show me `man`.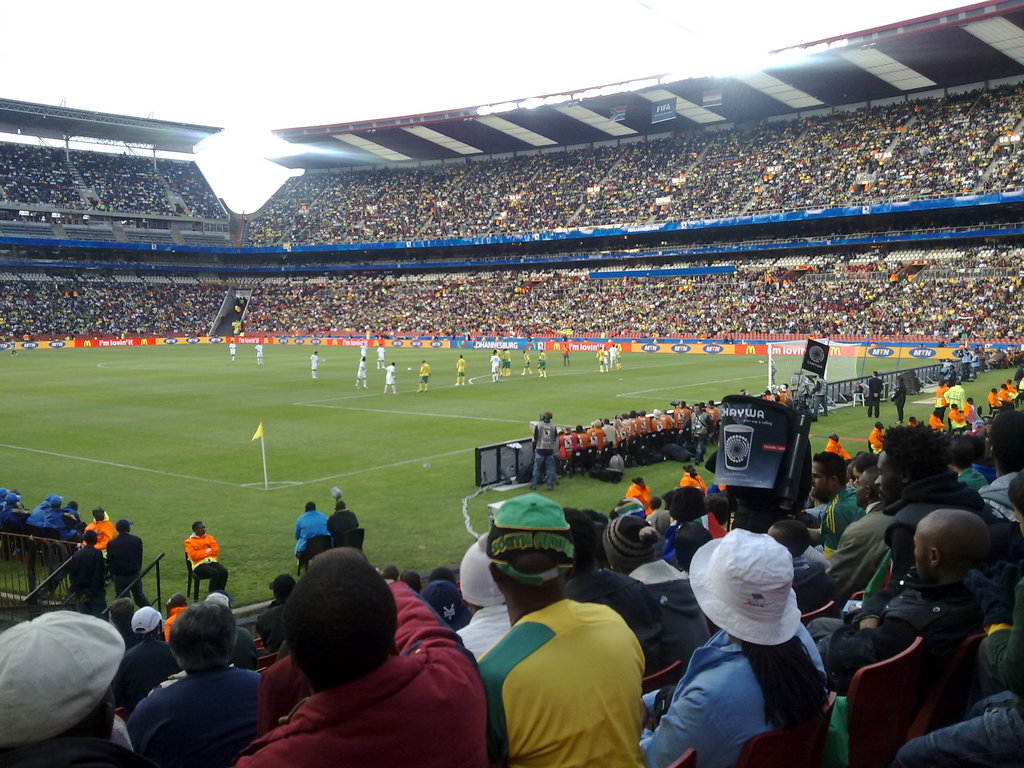
`man` is here: crop(888, 375, 906, 424).
